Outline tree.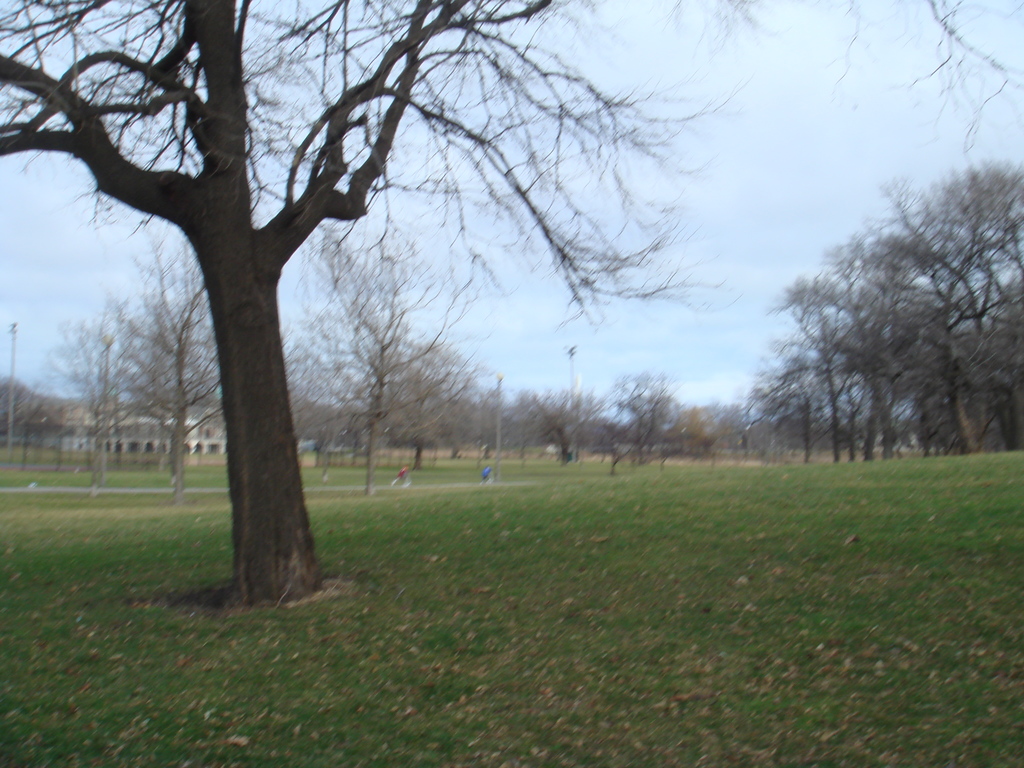
Outline: detection(318, 226, 484, 492).
